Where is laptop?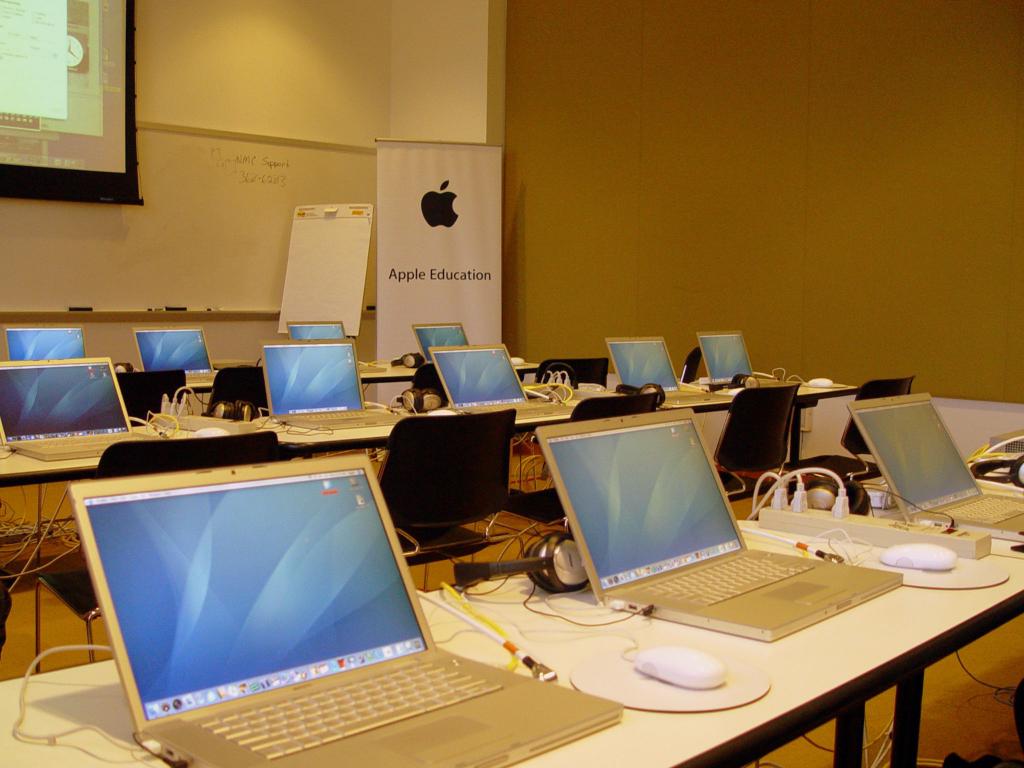
x1=534 y1=408 x2=902 y2=647.
